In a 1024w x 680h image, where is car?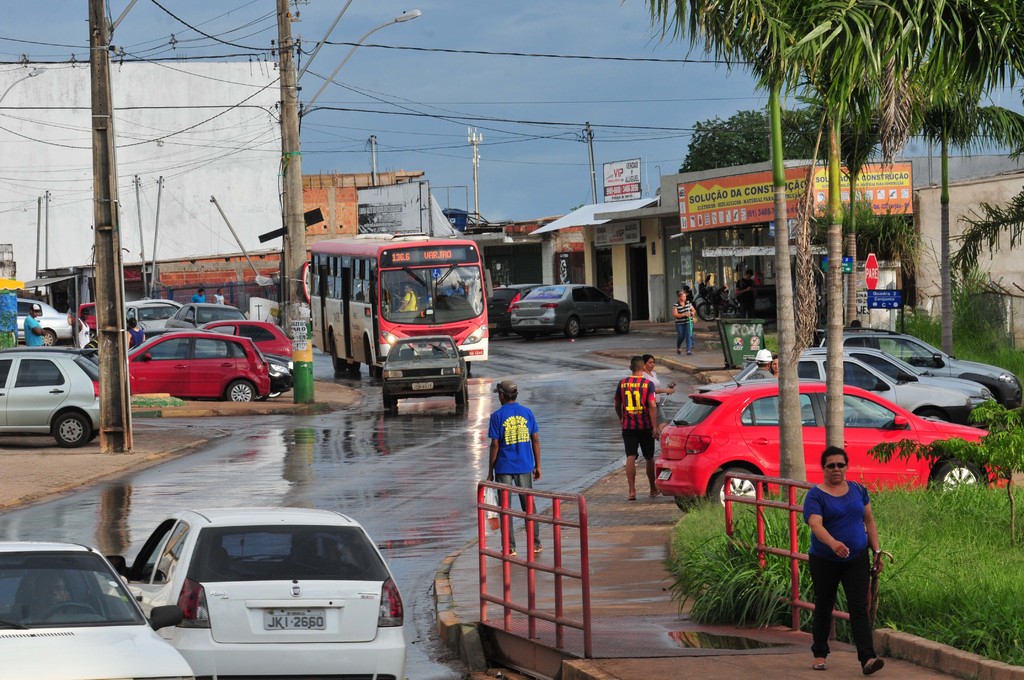
<box>703,348,986,429</box>.
